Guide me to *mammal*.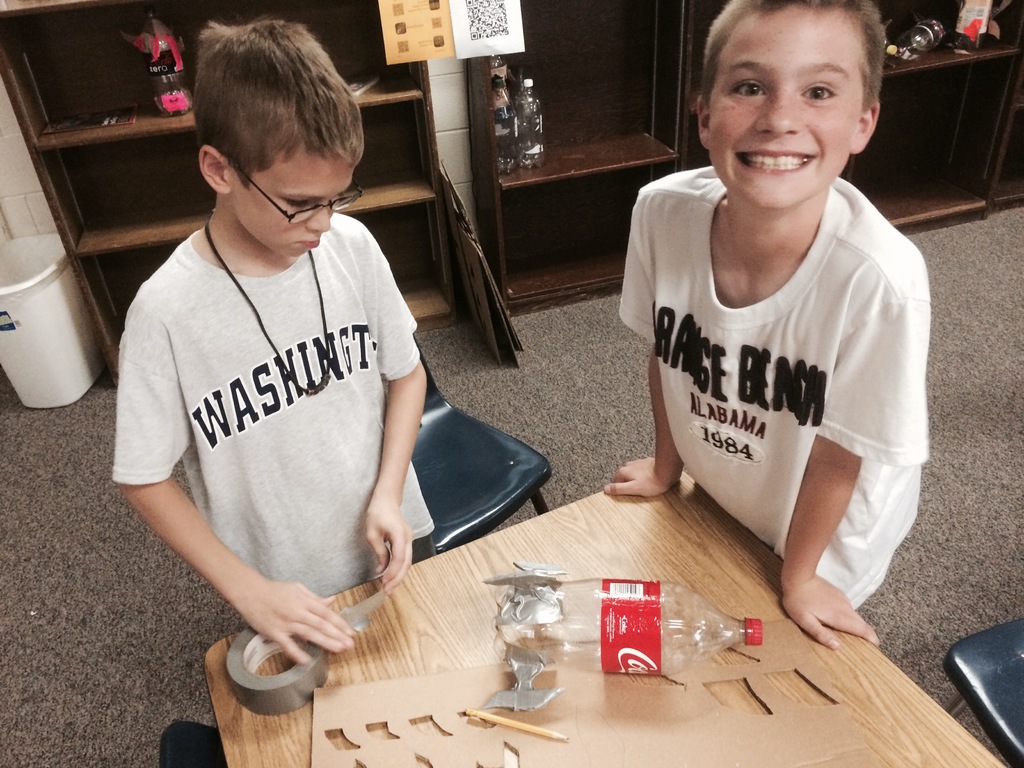
Guidance: (x1=111, y1=9, x2=436, y2=669).
